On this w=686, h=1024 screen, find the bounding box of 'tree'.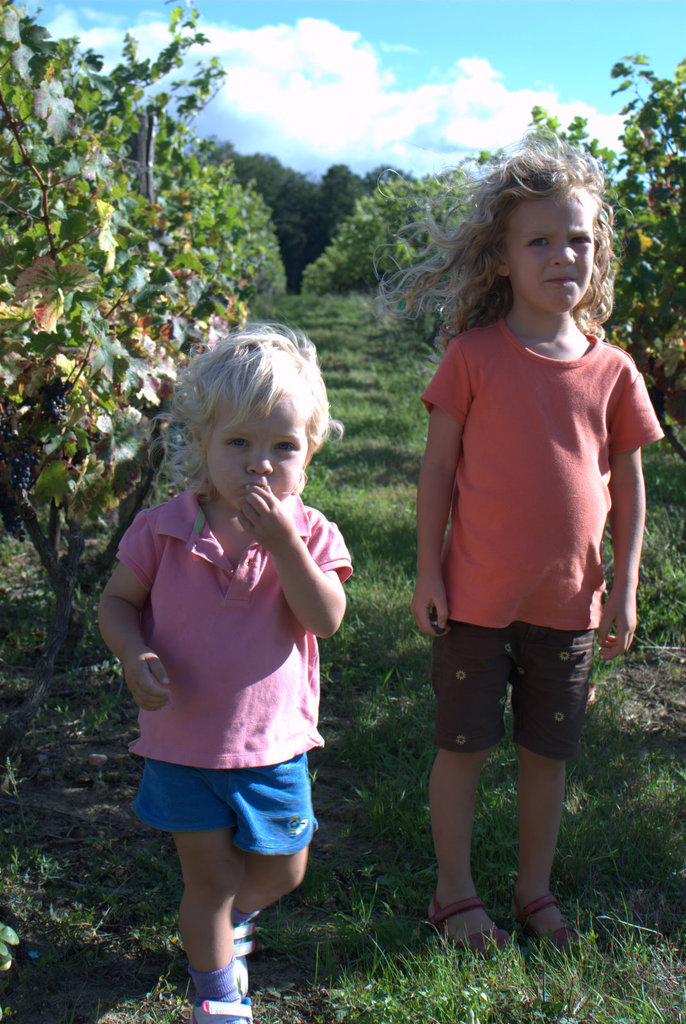
Bounding box: [x1=299, y1=42, x2=685, y2=442].
